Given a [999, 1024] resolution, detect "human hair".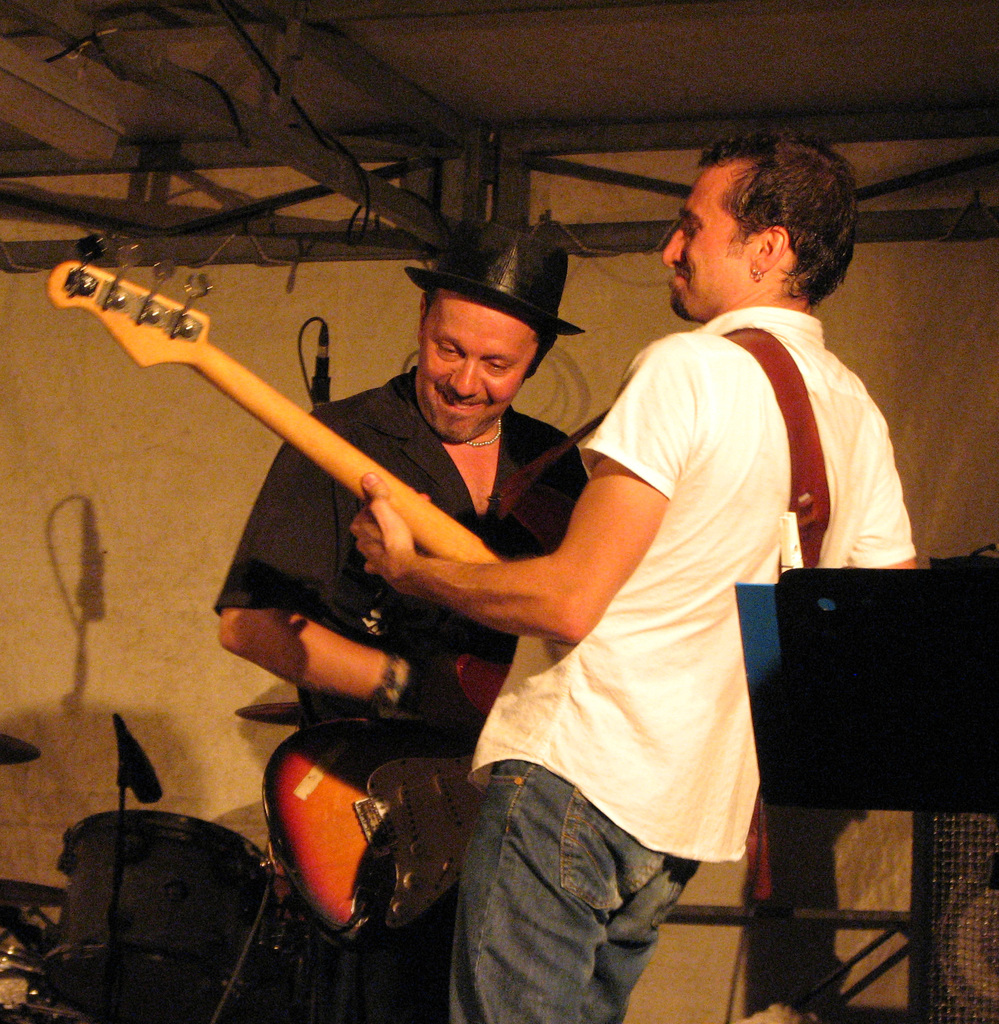
bbox=[701, 122, 858, 304].
